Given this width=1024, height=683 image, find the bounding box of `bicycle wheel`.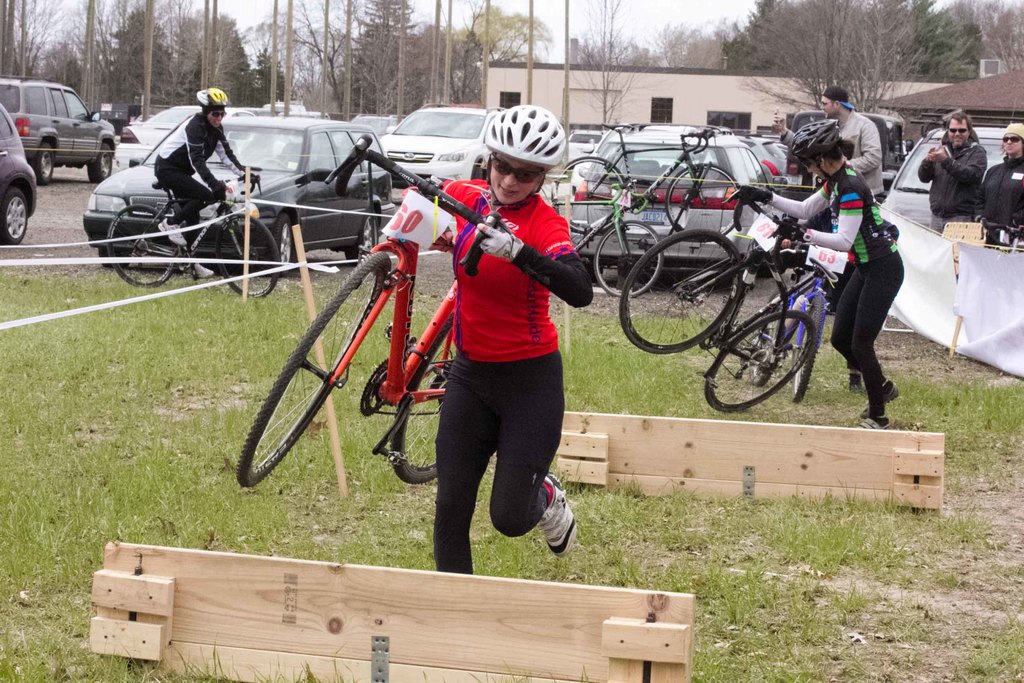
<region>707, 302, 820, 415</region>.
